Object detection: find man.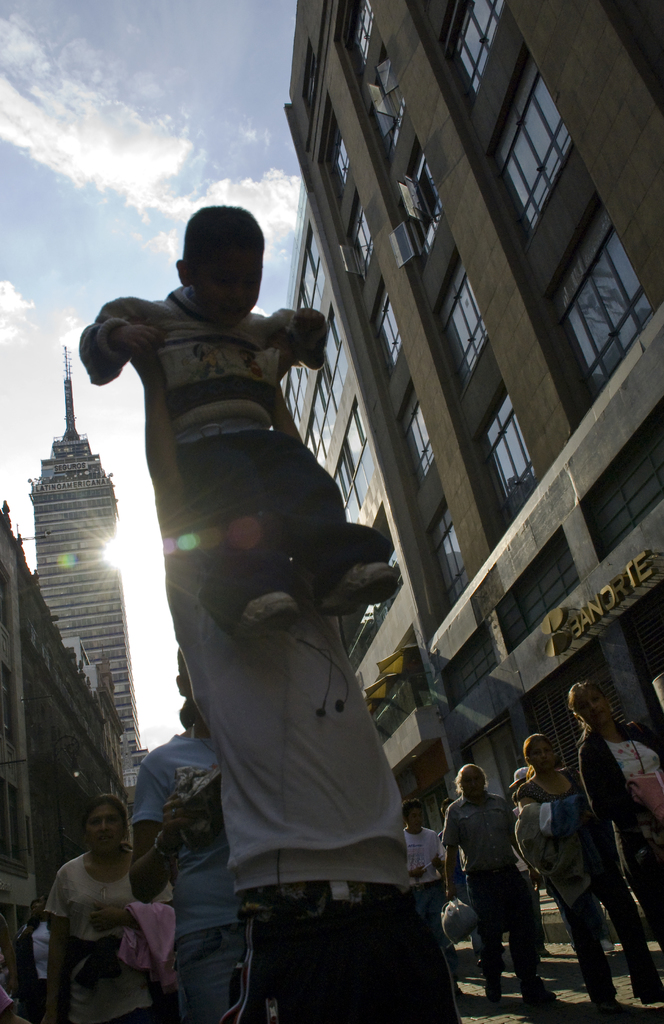
[132,321,457,1023].
